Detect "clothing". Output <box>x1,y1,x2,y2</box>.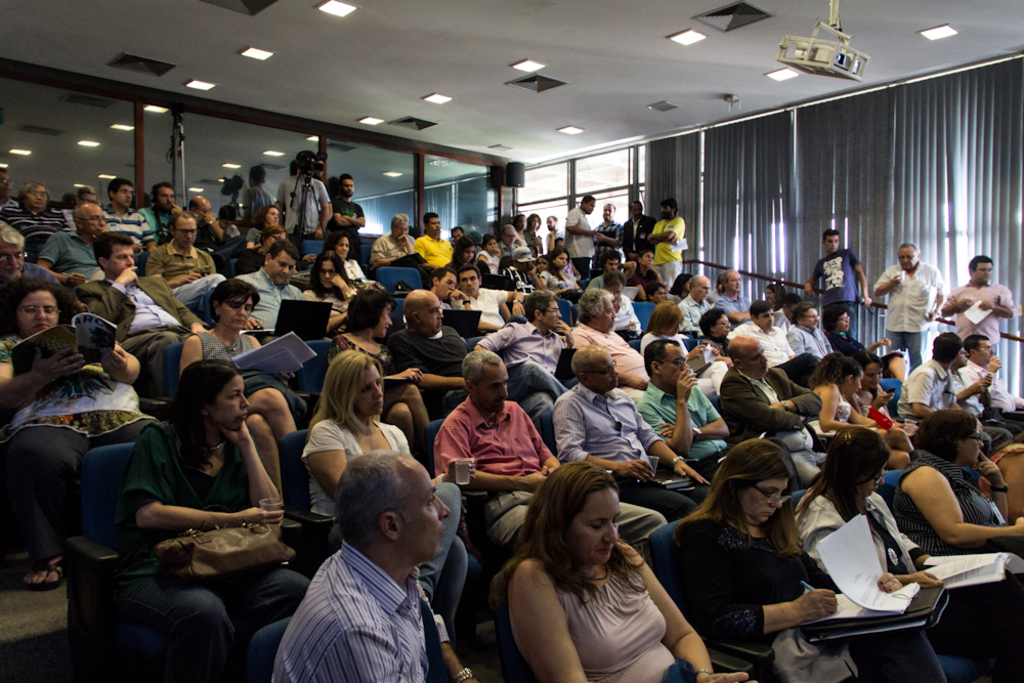
<box>551,570,707,682</box>.
